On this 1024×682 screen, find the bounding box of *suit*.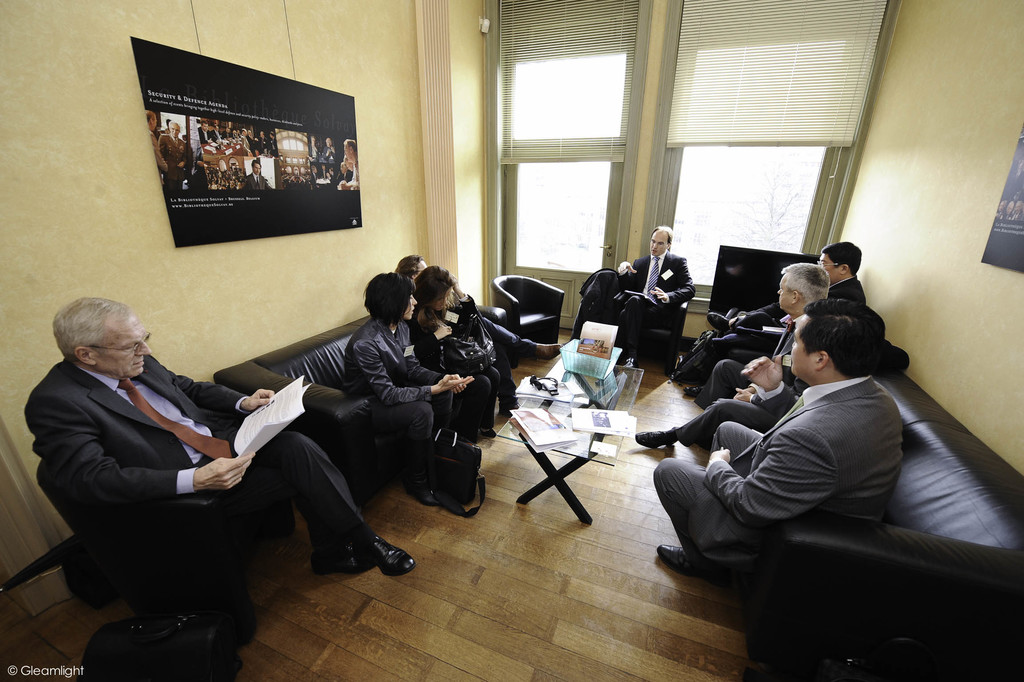
Bounding box: Rect(735, 272, 863, 333).
